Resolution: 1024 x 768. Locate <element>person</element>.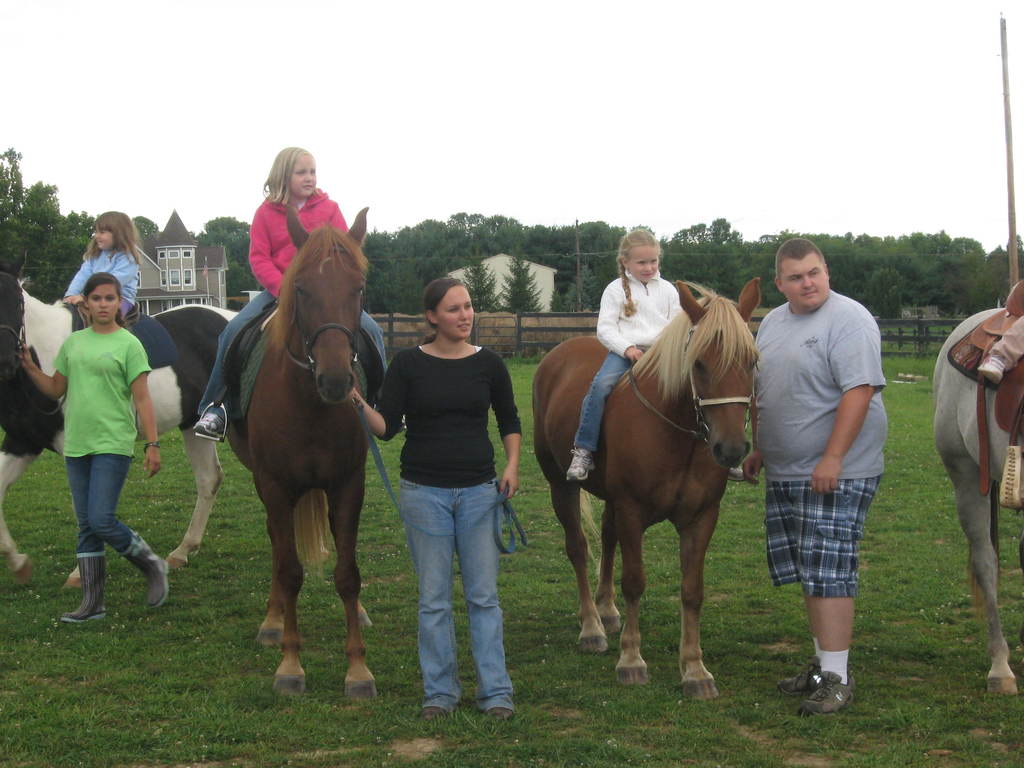
BBox(565, 228, 746, 481).
